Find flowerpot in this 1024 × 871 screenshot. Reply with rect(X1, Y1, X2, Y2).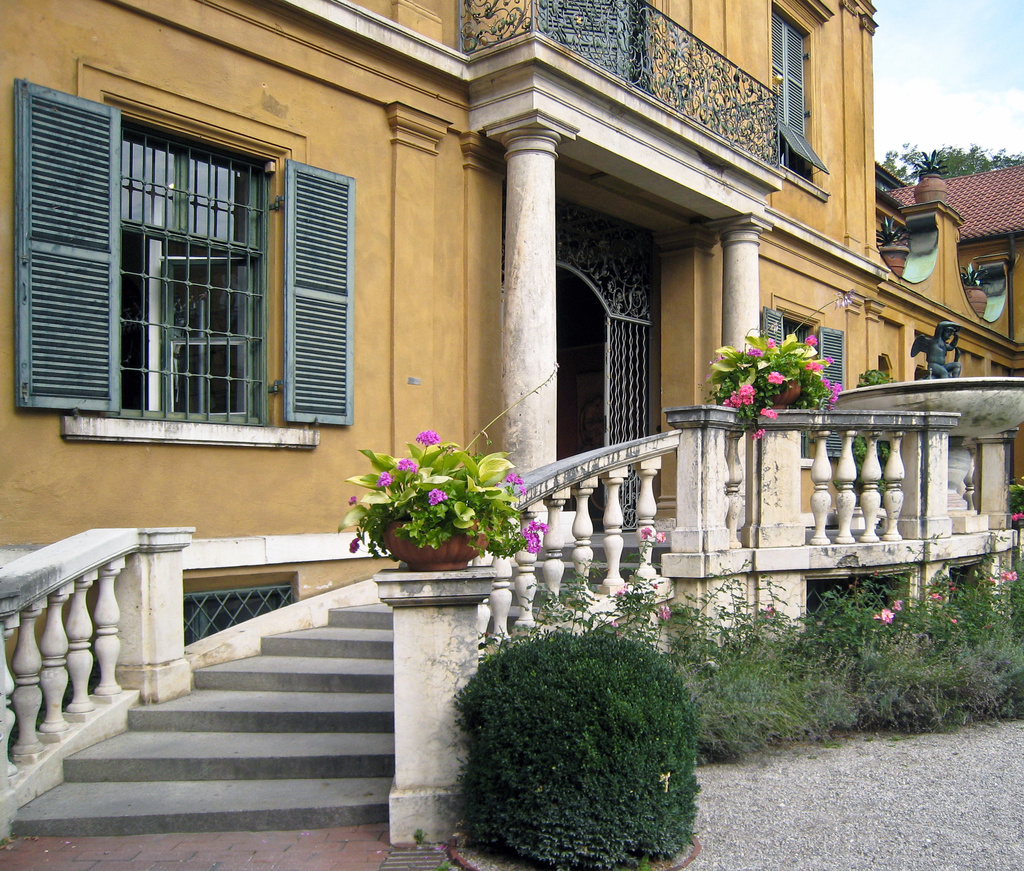
rect(769, 380, 803, 410).
